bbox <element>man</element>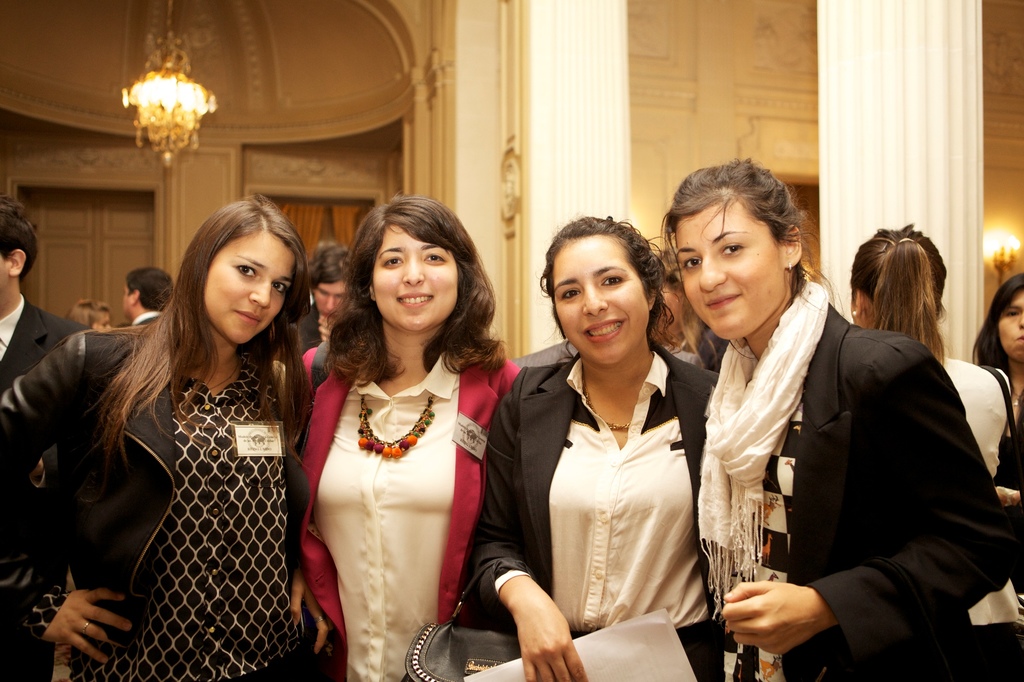
pyautogui.locateOnScreen(119, 267, 177, 330)
